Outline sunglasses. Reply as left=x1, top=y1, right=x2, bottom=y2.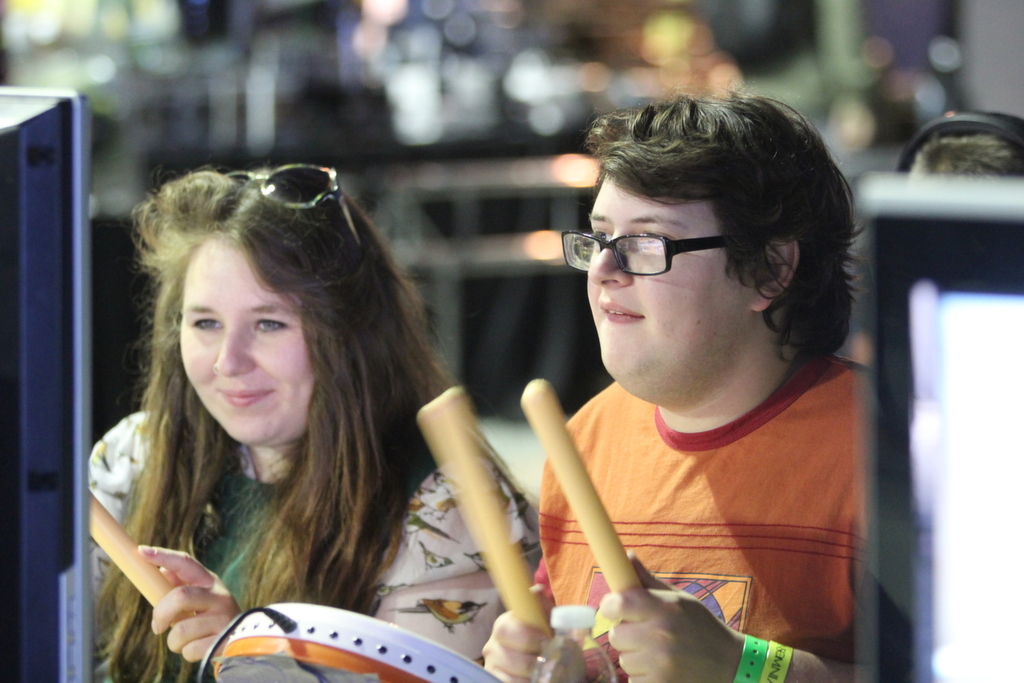
left=225, top=164, right=361, bottom=244.
